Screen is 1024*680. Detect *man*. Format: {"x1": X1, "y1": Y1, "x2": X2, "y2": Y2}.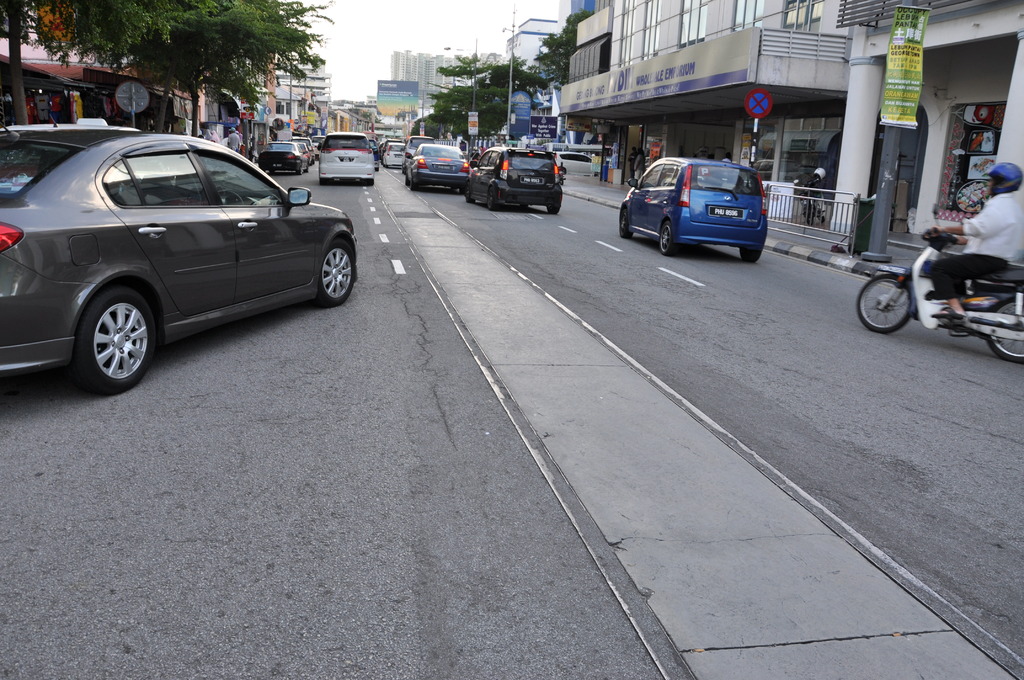
{"x1": 226, "y1": 124, "x2": 239, "y2": 150}.
